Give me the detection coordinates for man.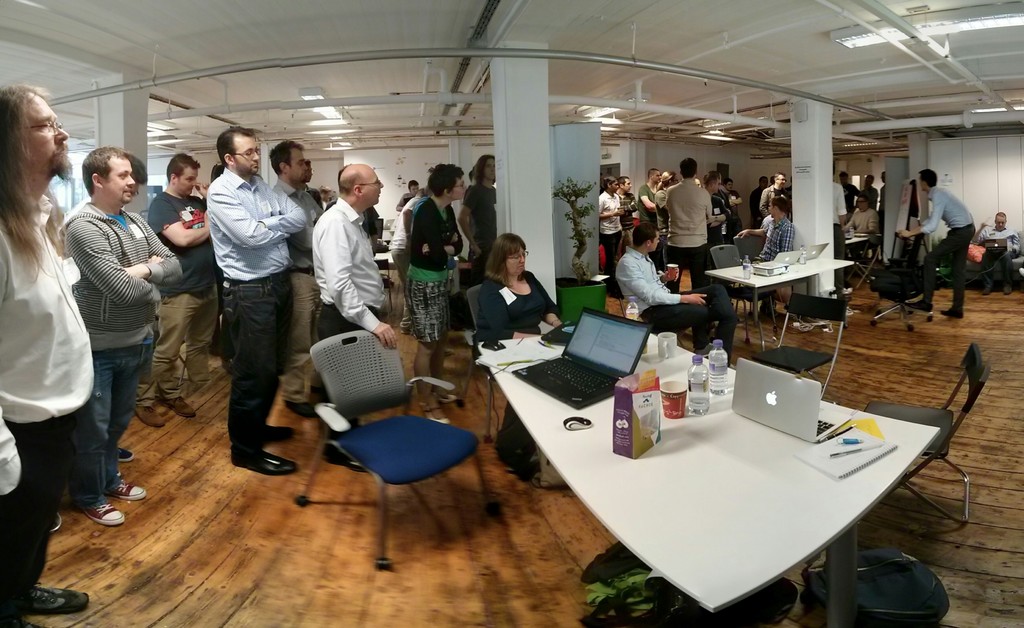
detection(879, 173, 886, 225).
